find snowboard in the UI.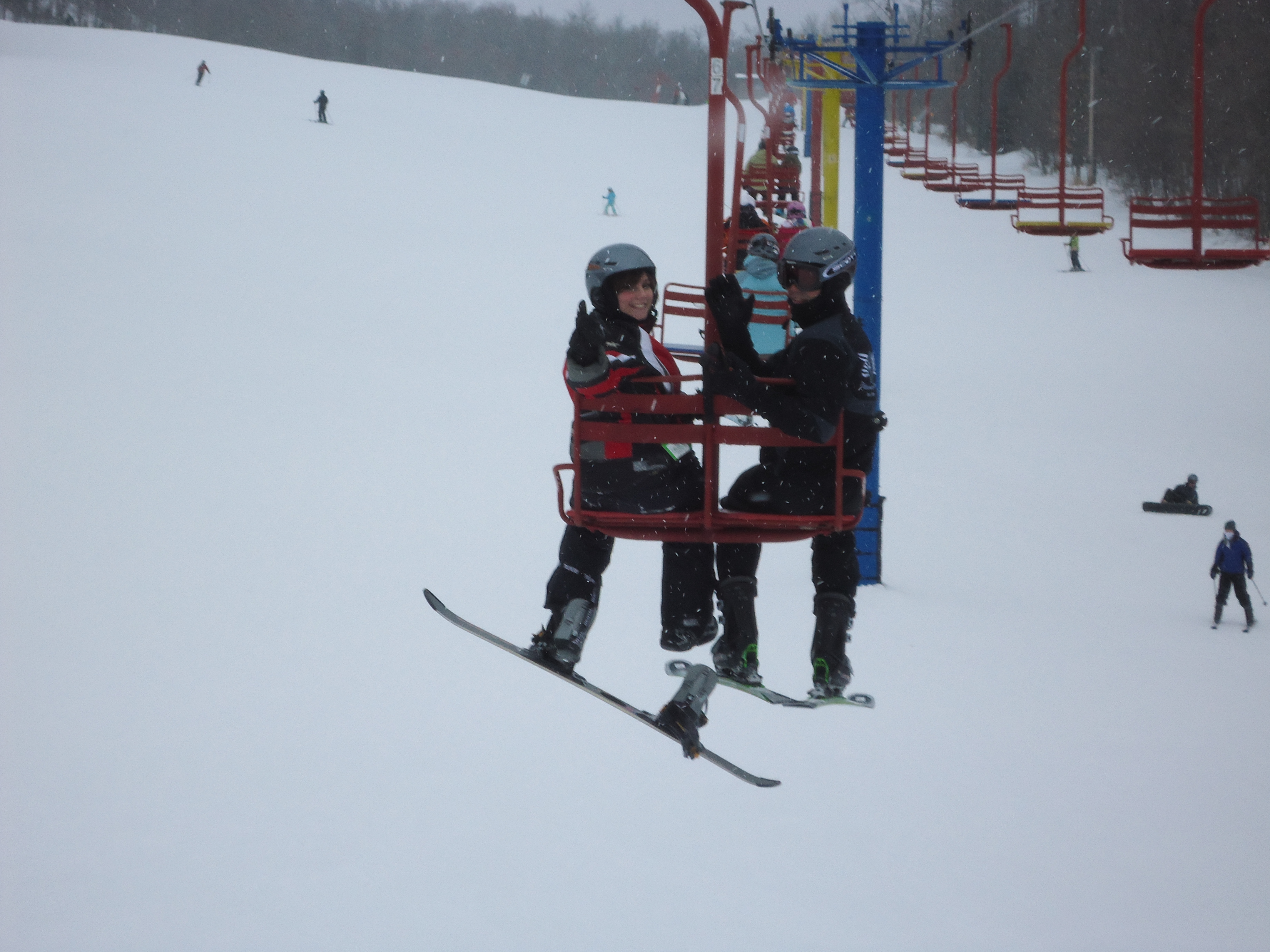
UI element at box(123, 173, 229, 231).
